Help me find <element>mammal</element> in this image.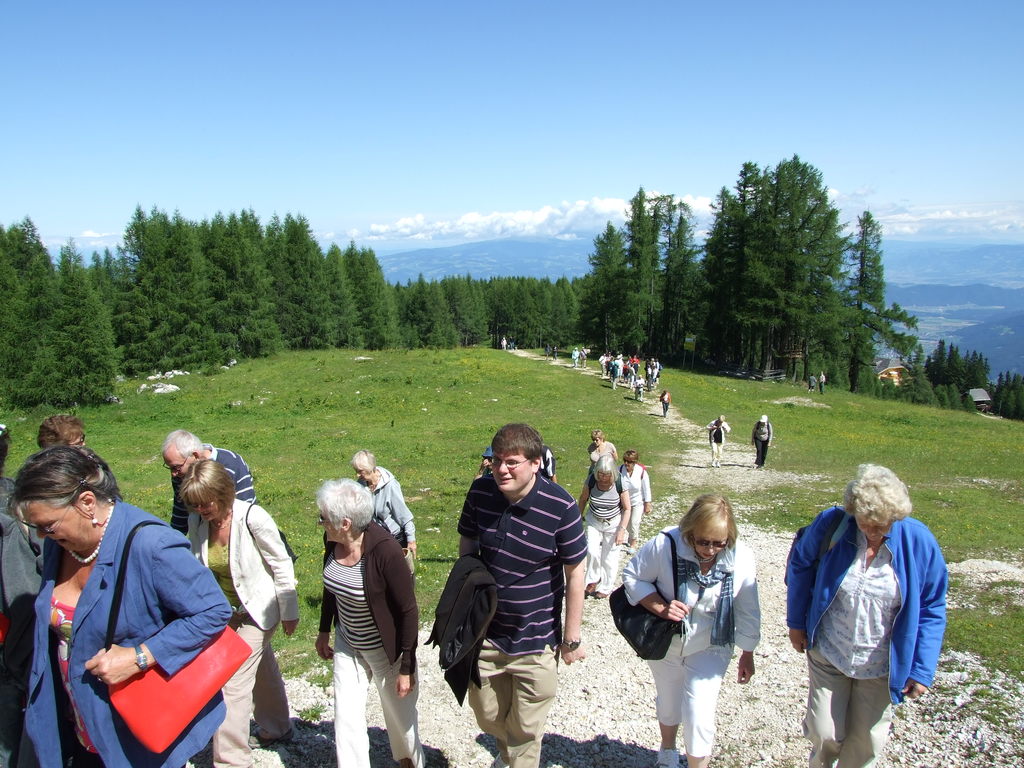
Found it: bbox(476, 445, 492, 477).
